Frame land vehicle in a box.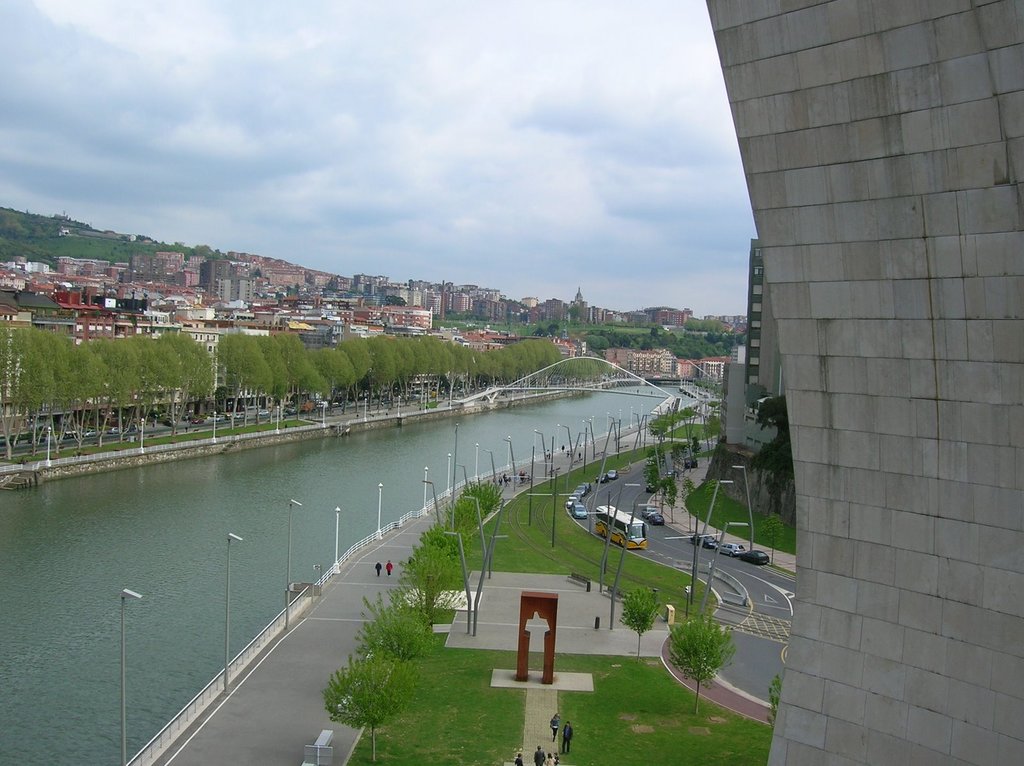
crop(87, 434, 93, 435).
